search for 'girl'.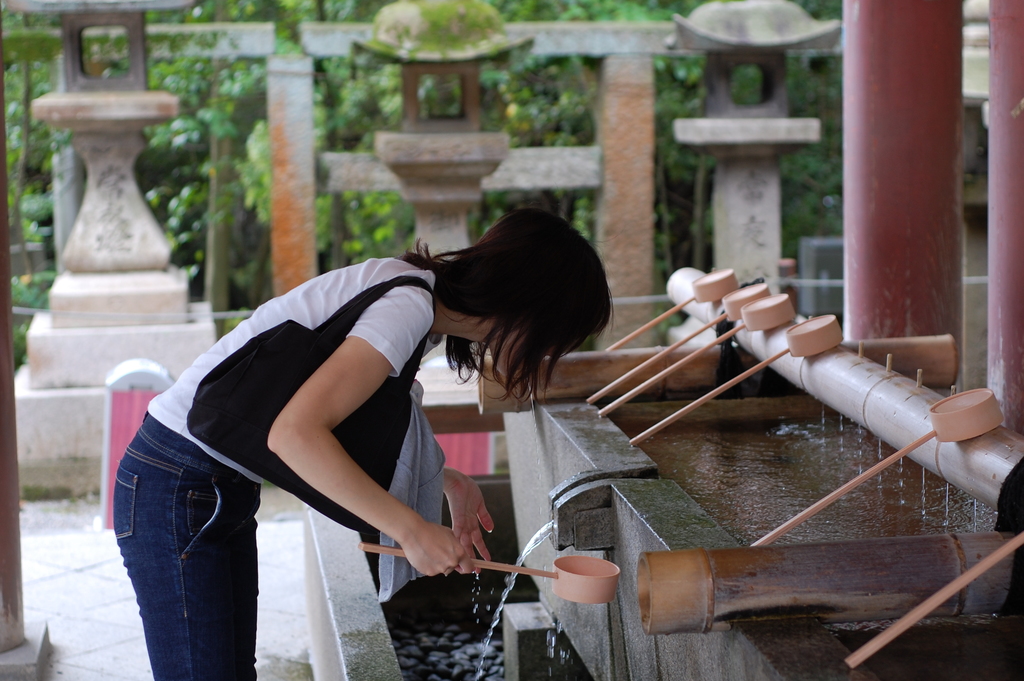
Found at 99,197,618,680.
